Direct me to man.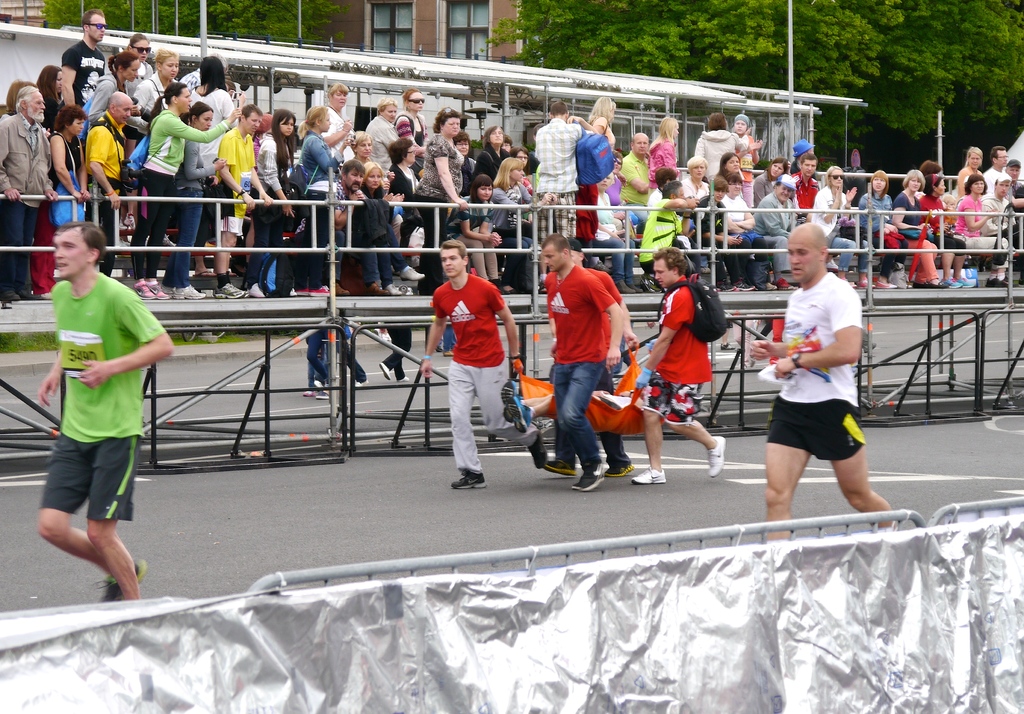
Direction: x1=531, y1=101, x2=598, y2=239.
